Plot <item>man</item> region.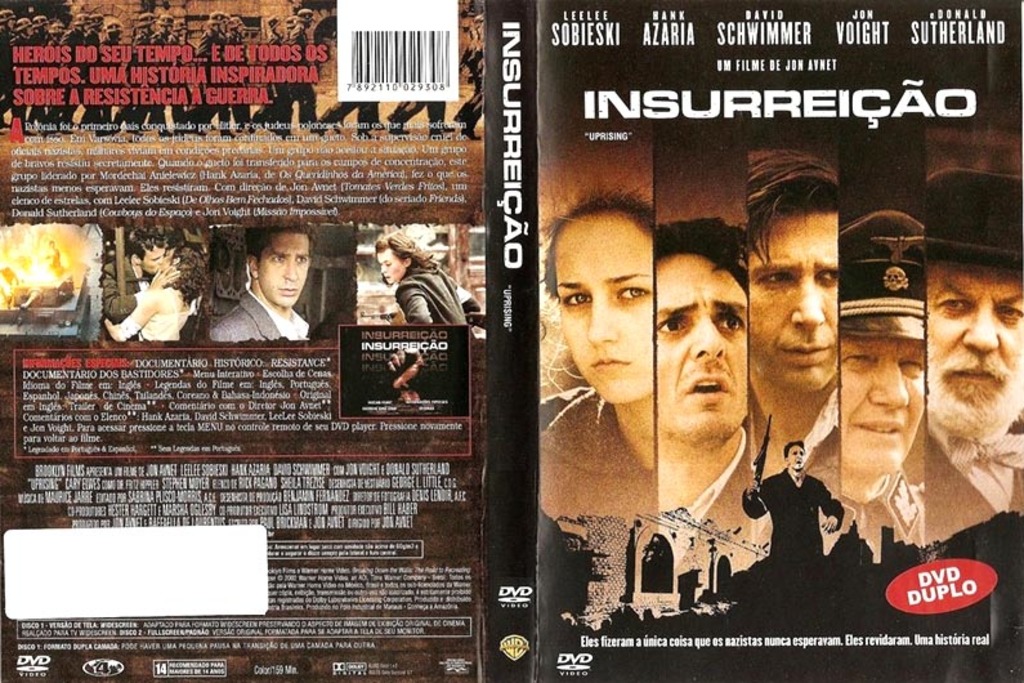
Plotted at BBox(738, 137, 854, 518).
